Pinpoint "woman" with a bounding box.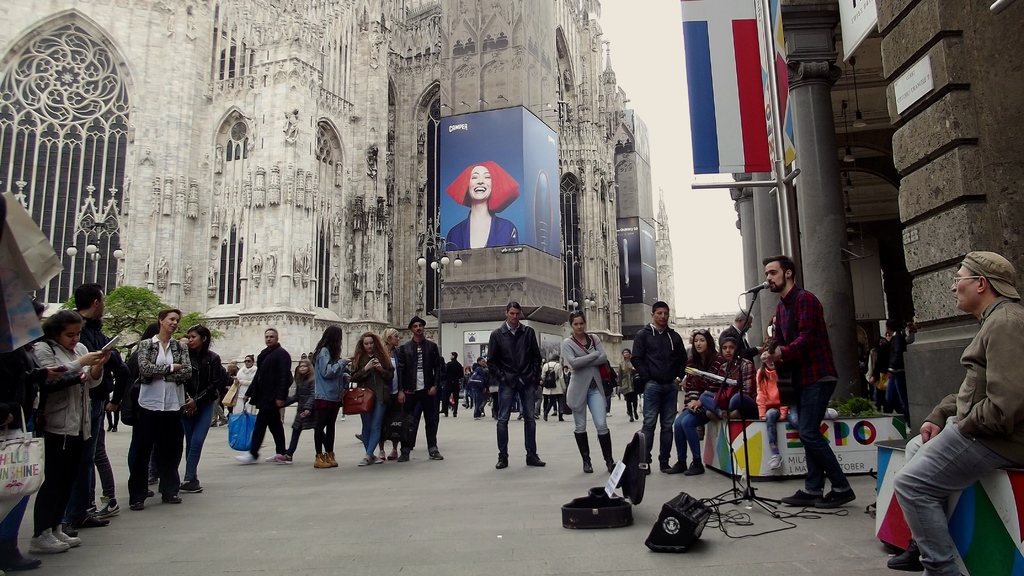
box(671, 330, 721, 472).
